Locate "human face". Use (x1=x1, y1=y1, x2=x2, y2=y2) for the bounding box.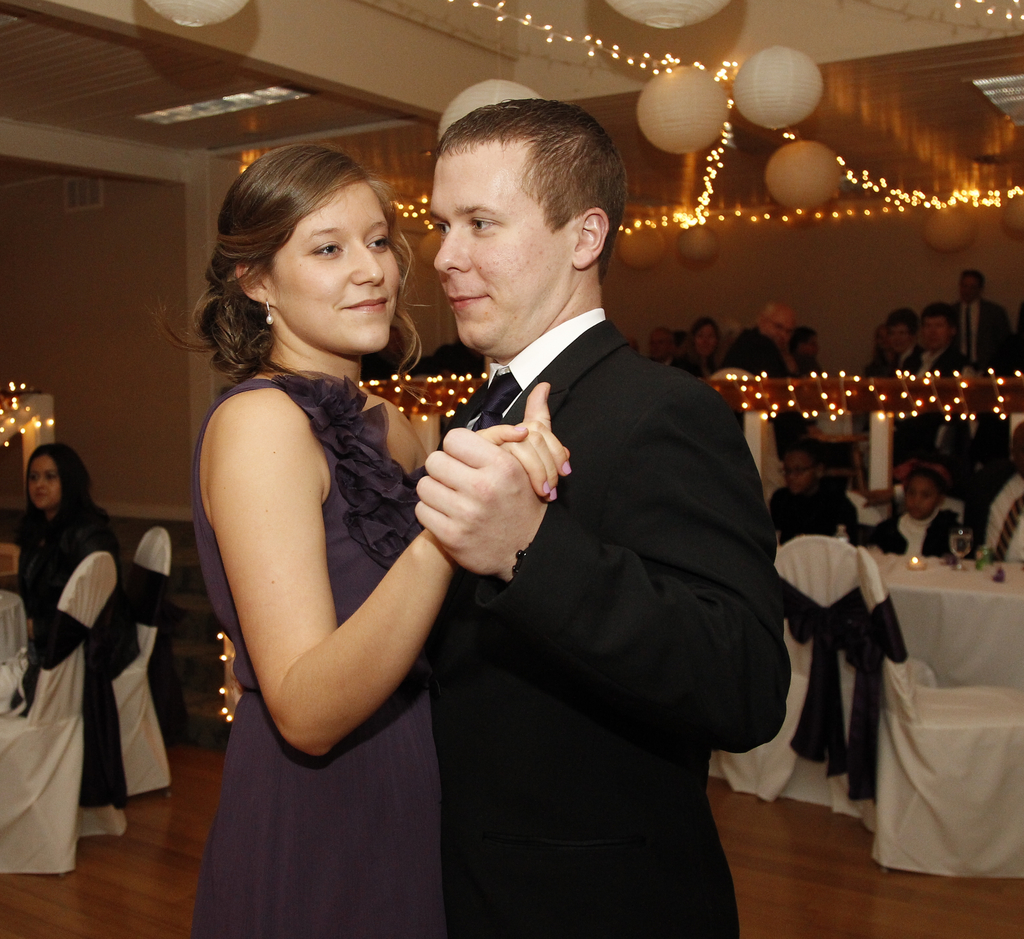
(x1=694, y1=326, x2=721, y2=360).
